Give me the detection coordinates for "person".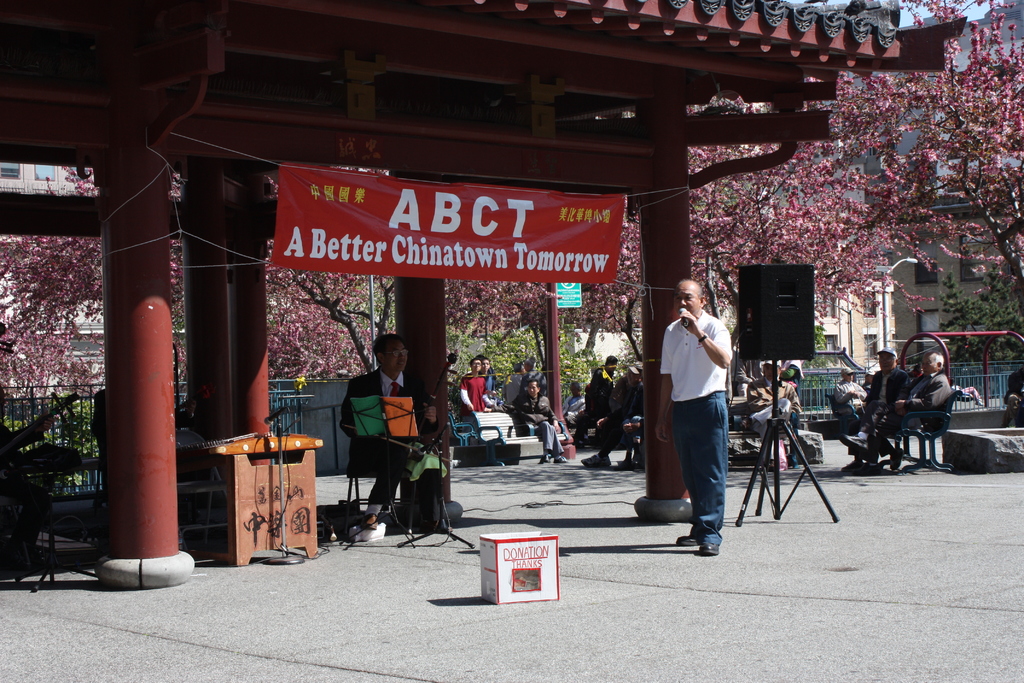
(left=500, top=378, right=558, bottom=461).
